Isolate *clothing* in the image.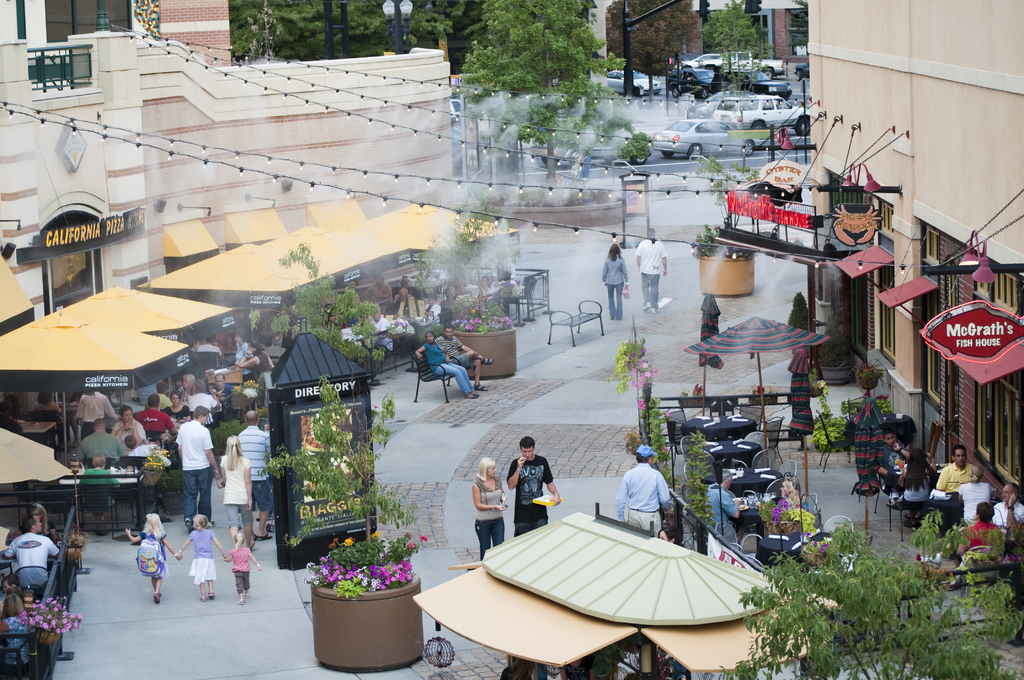
Isolated region: (616, 460, 688, 546).
